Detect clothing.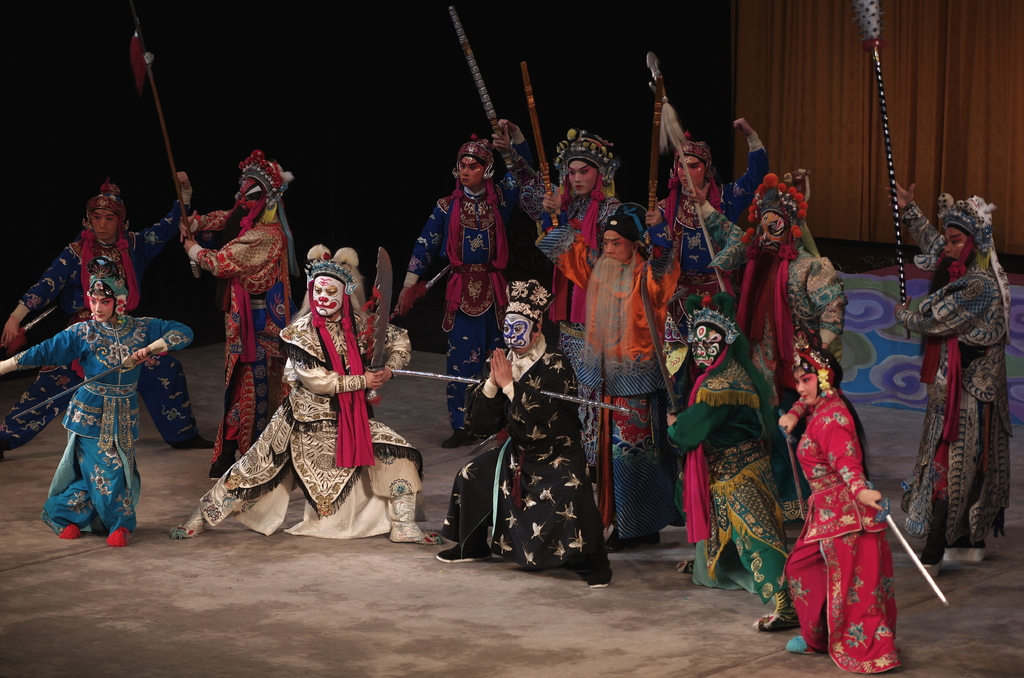
Detected at left=197, top=307, right=429, bottom=545.
